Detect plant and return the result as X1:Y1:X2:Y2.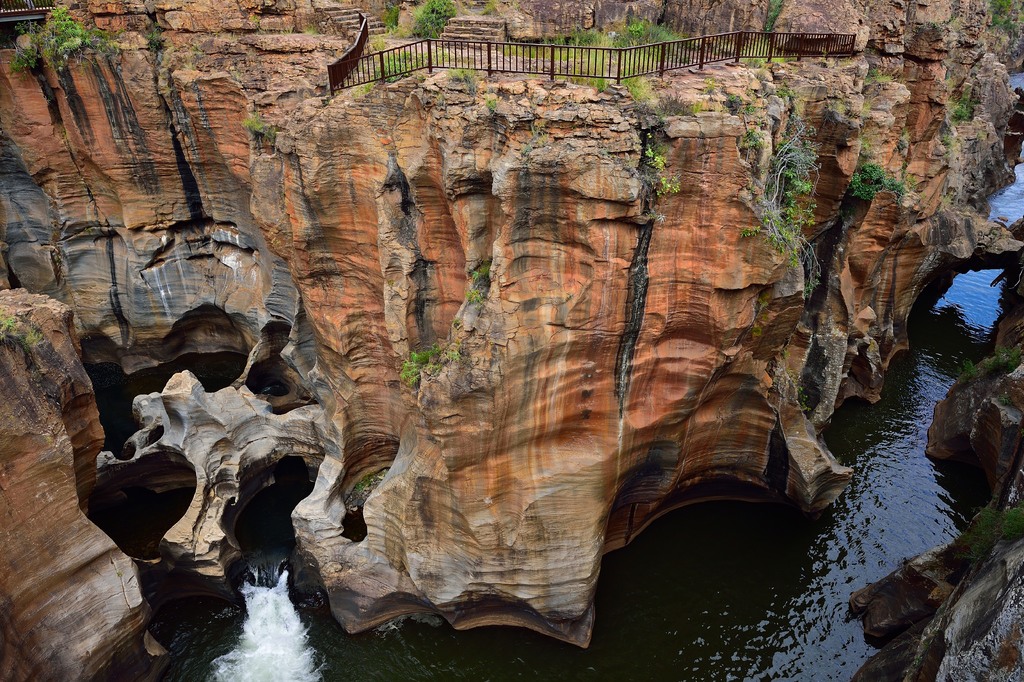
868:67:913:85.
